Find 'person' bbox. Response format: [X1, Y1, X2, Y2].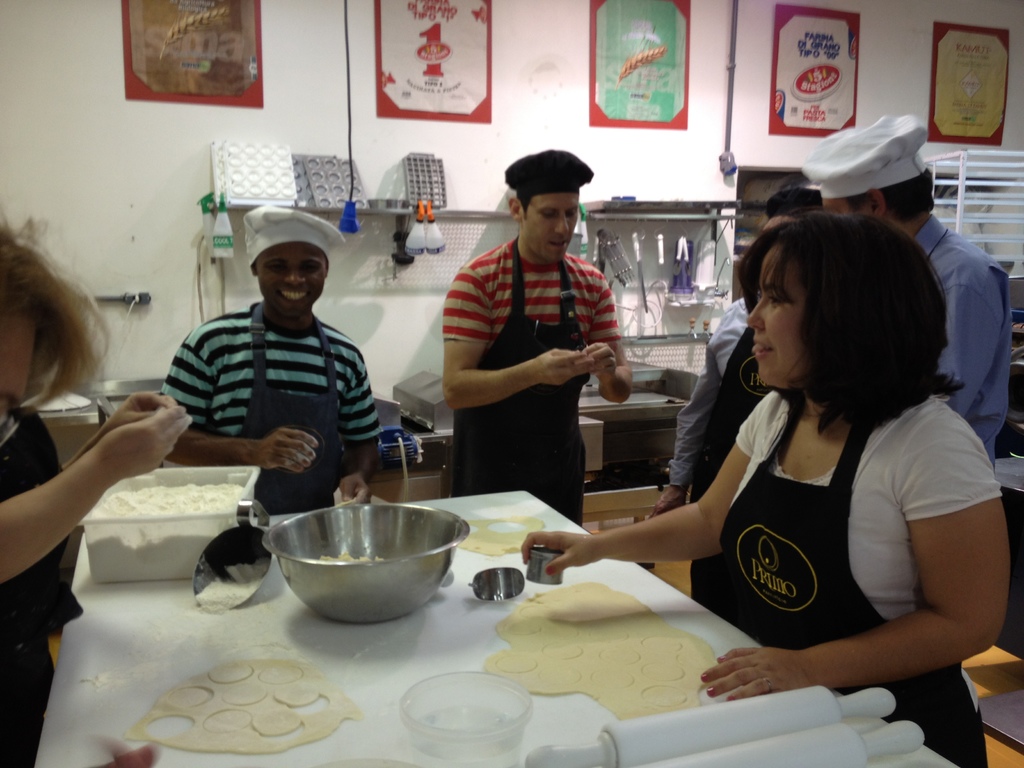
[649, 186, 820, 522].
